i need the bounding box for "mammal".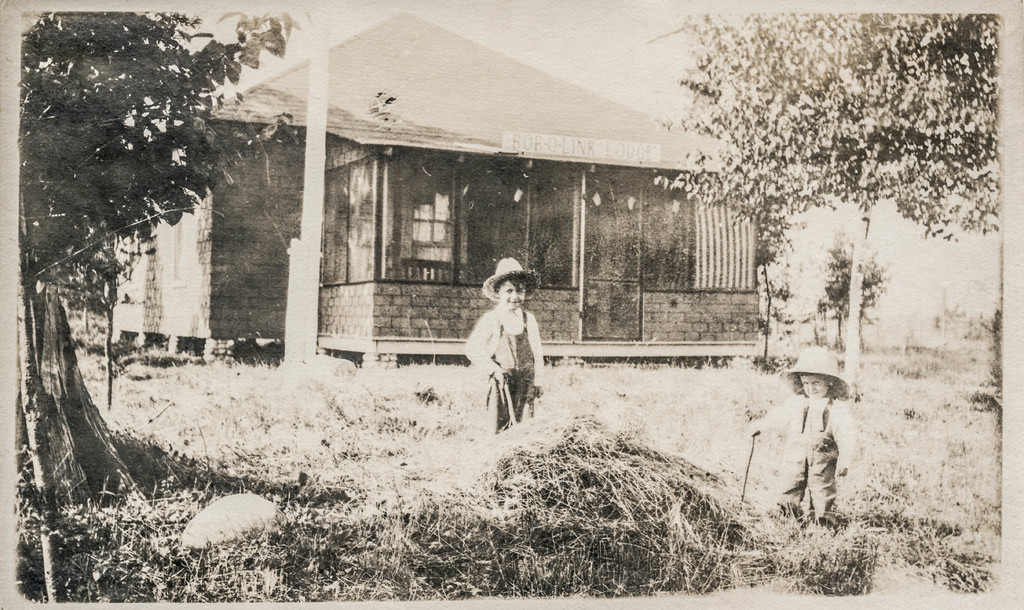
Here it is: left=748, top=345, right=851, bottom=524.
